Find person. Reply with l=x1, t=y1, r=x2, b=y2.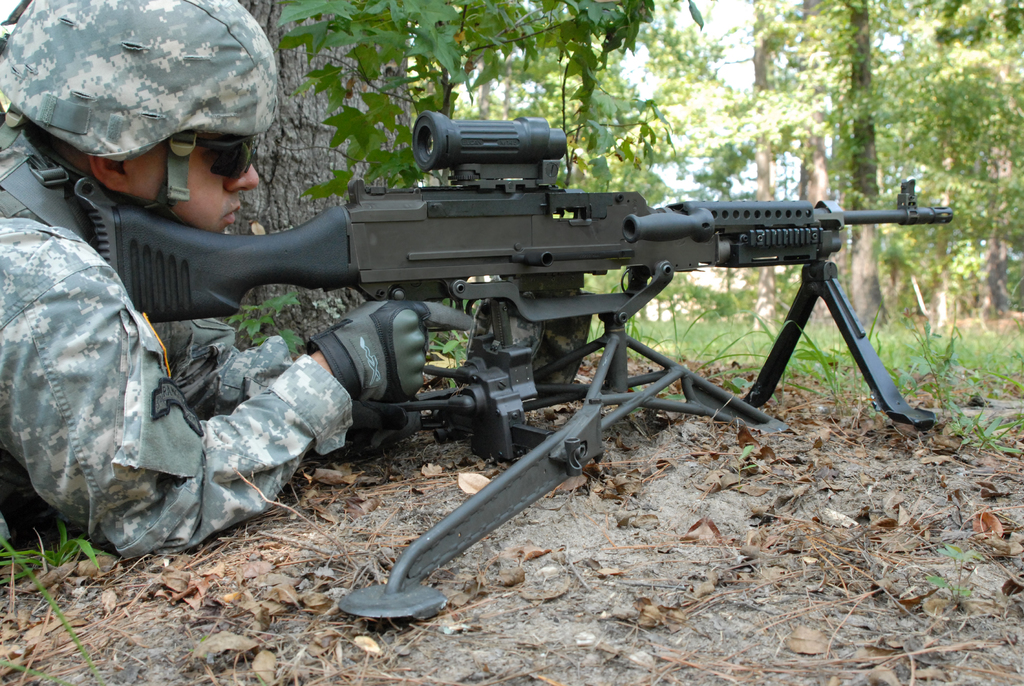
l=0, t=0, r=479, b=559.
